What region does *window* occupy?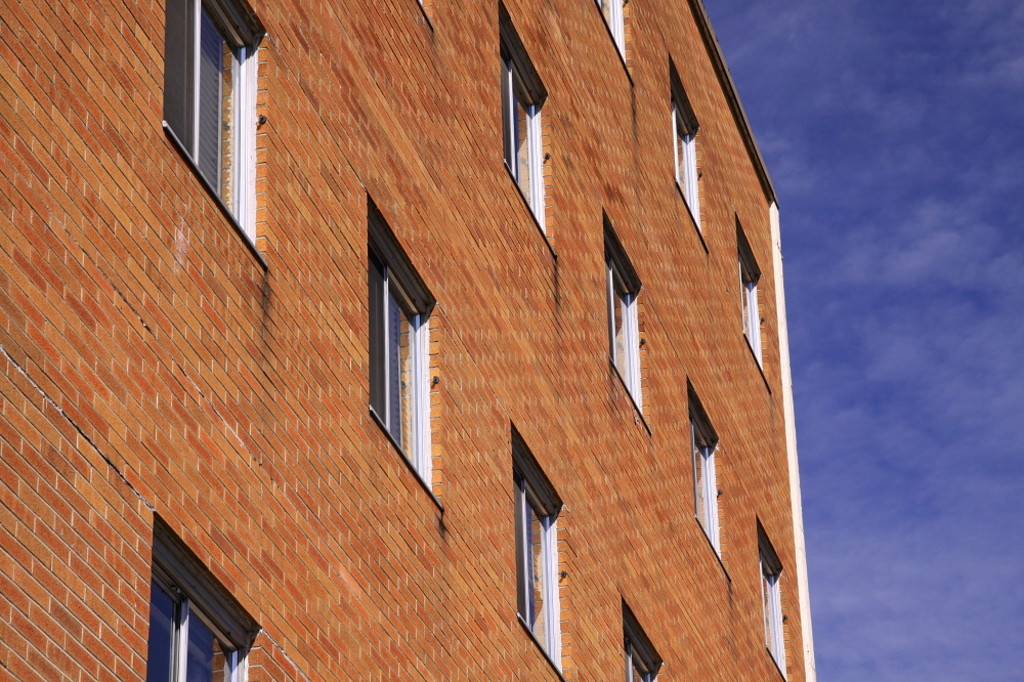
739:233:764:377.
